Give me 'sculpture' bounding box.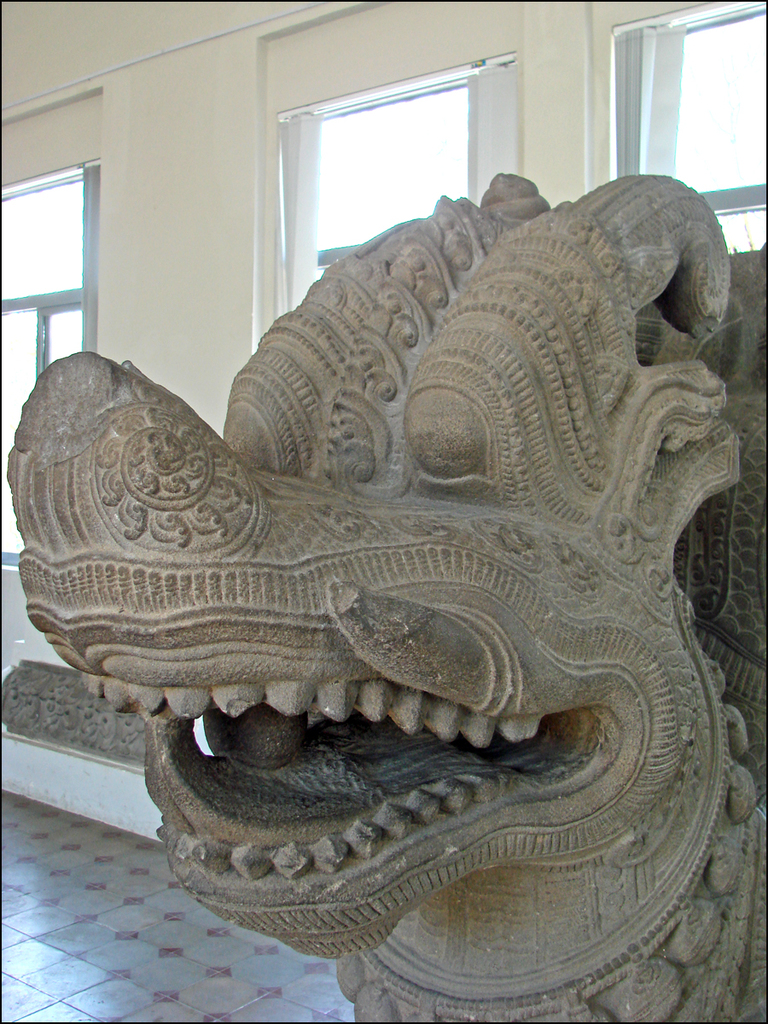
left=0, top=152, right=767, bottom=1023.
